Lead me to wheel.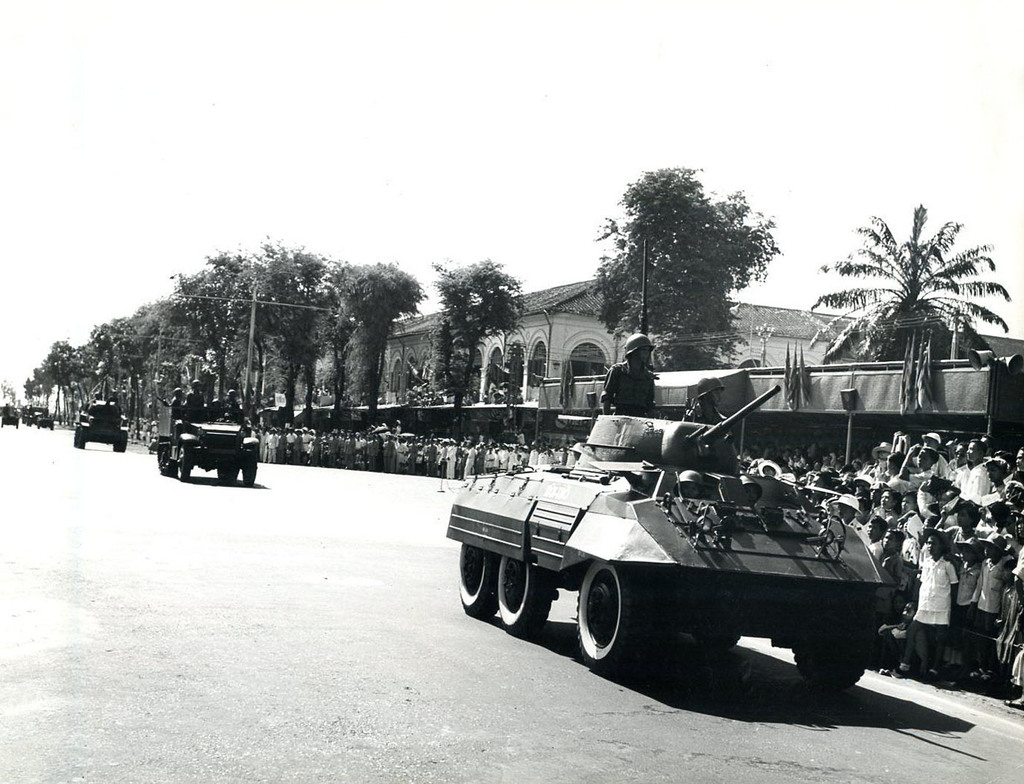
Lead to bbox=[215, 465, 233, 485].
